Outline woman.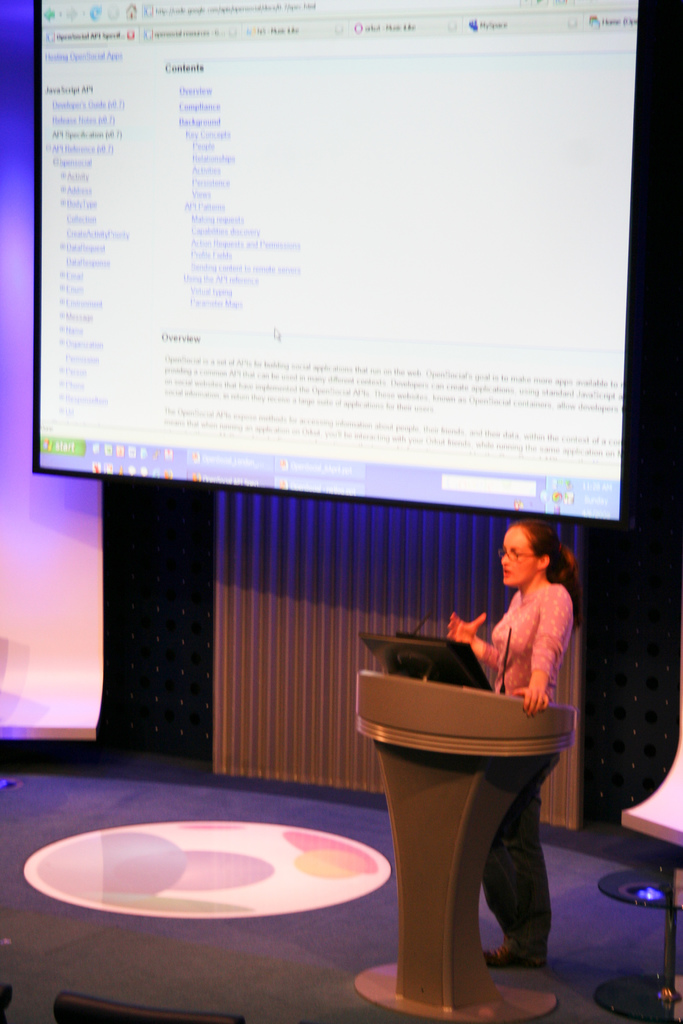
Outline: region(452, 525, 590, 747).
